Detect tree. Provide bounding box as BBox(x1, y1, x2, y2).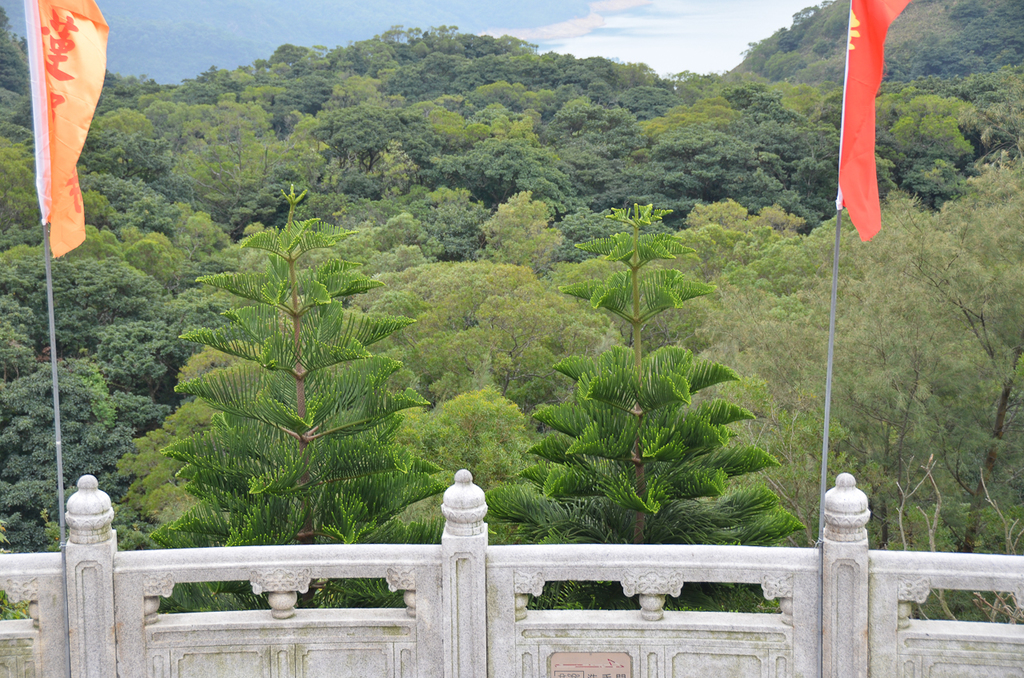
BBox(410, 94, 469, 169).
